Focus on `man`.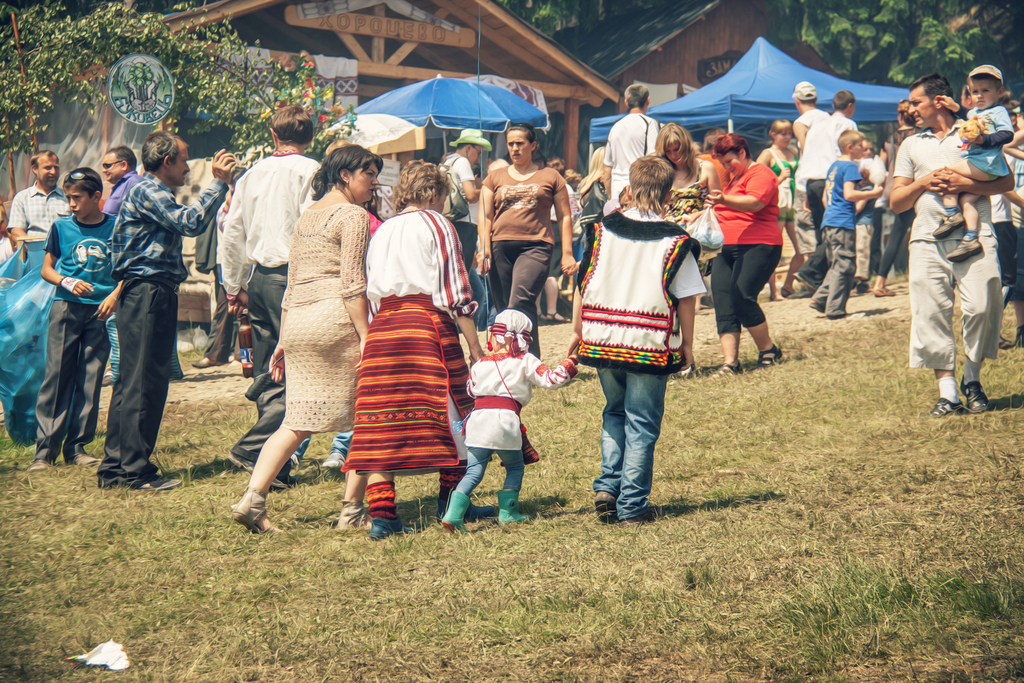
Focused at box=[220, 100, 325, 493].
